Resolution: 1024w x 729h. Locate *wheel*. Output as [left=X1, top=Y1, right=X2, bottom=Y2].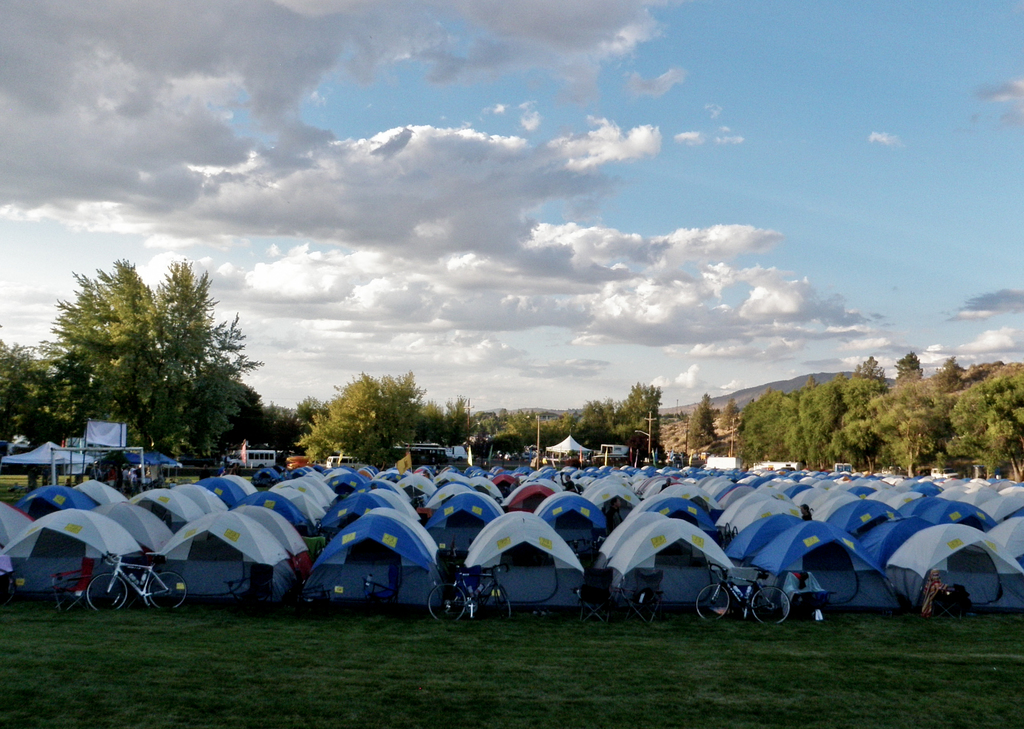
[left=148, top=572, right=186, bottom=610].
